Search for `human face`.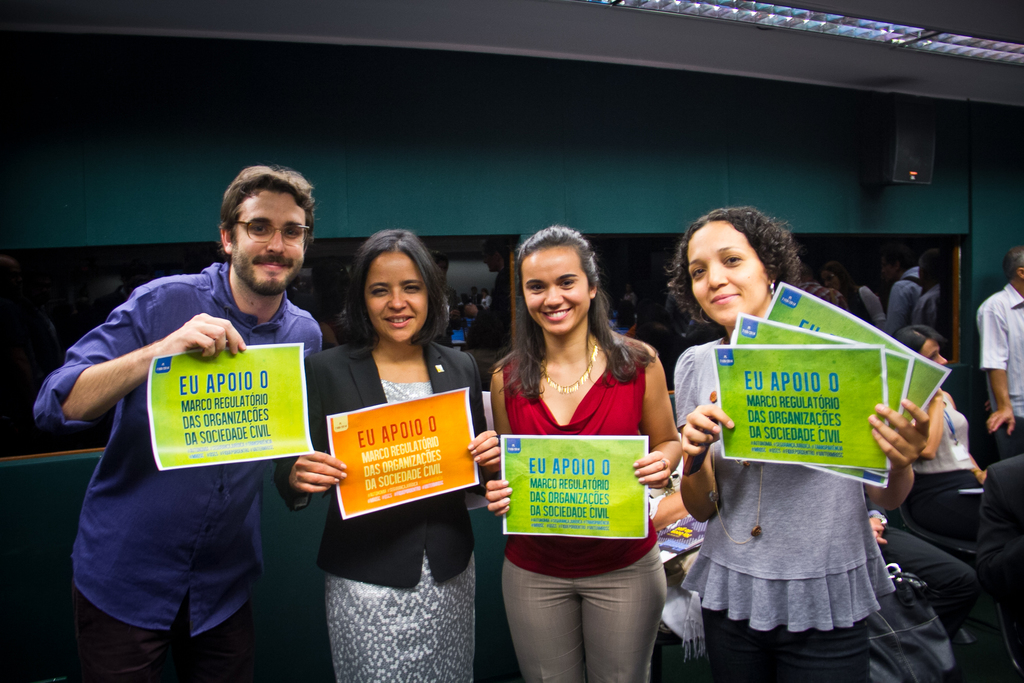
Found at 522,249,592,339.
